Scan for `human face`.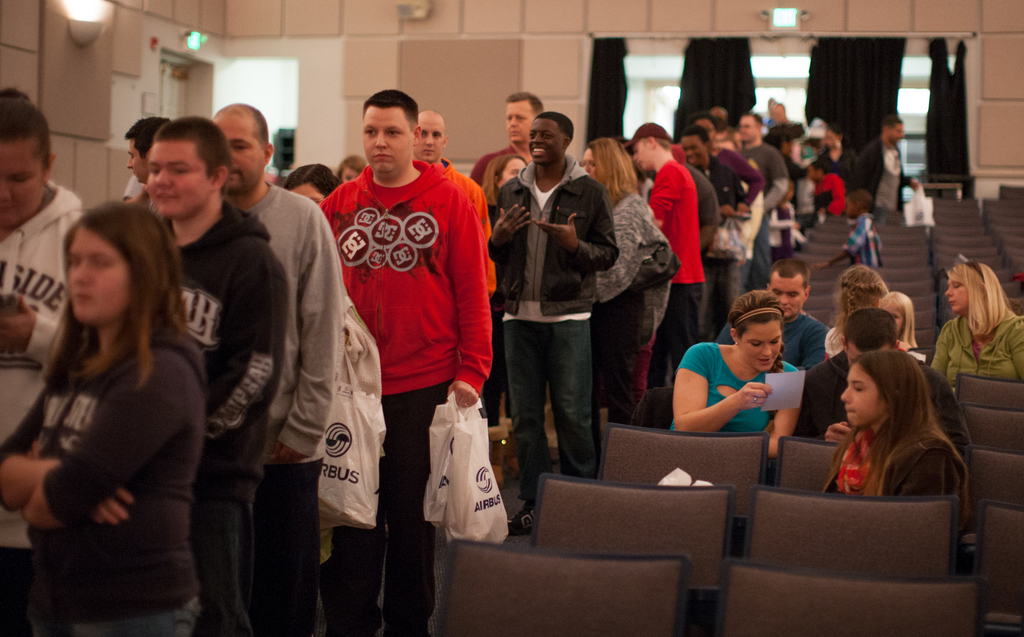
Scan result: bbox=(741, 324, 787, 373).
